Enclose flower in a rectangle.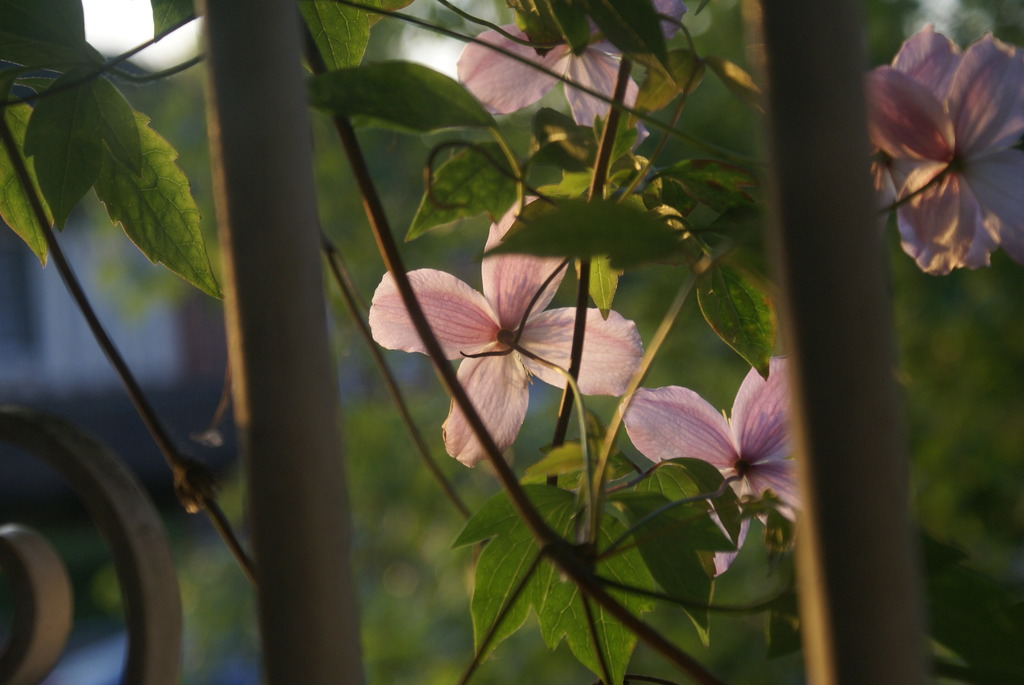
BBox(623, 361, 800, 579).
